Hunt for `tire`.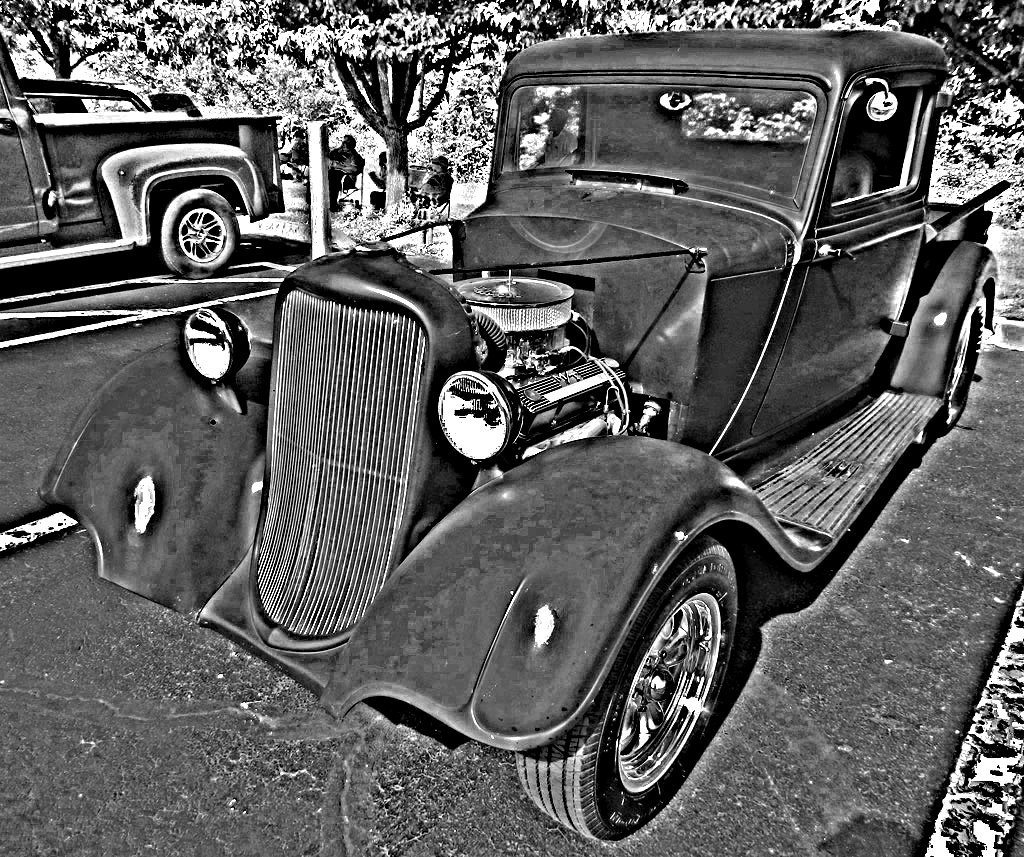
Hunted down at crop(159, 188, 243, 278).
